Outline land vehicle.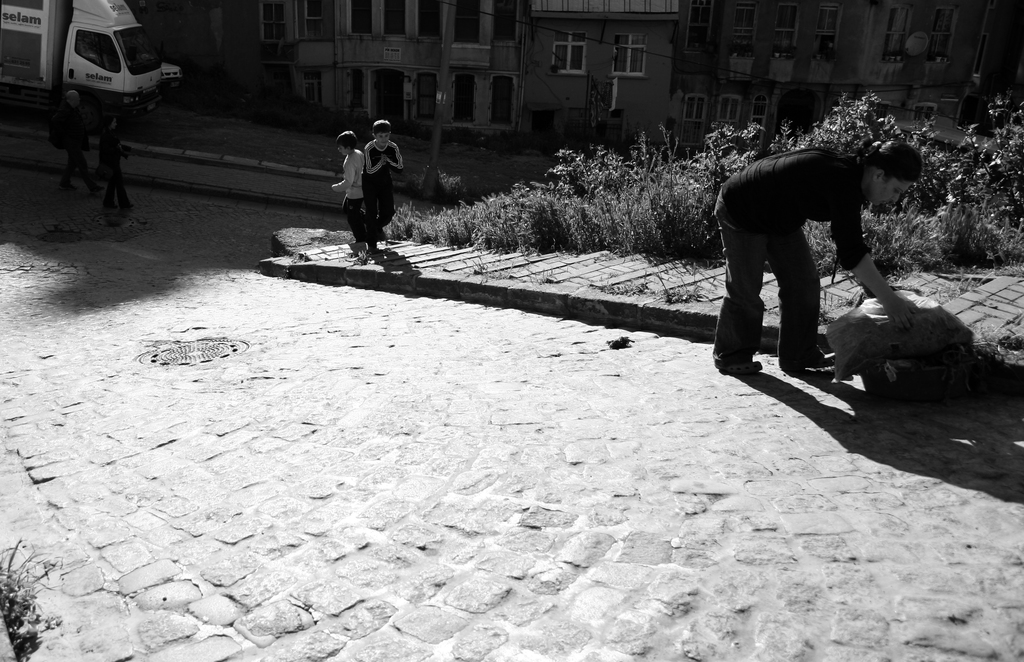
Outline: rect(0, 0, 166, 115).
